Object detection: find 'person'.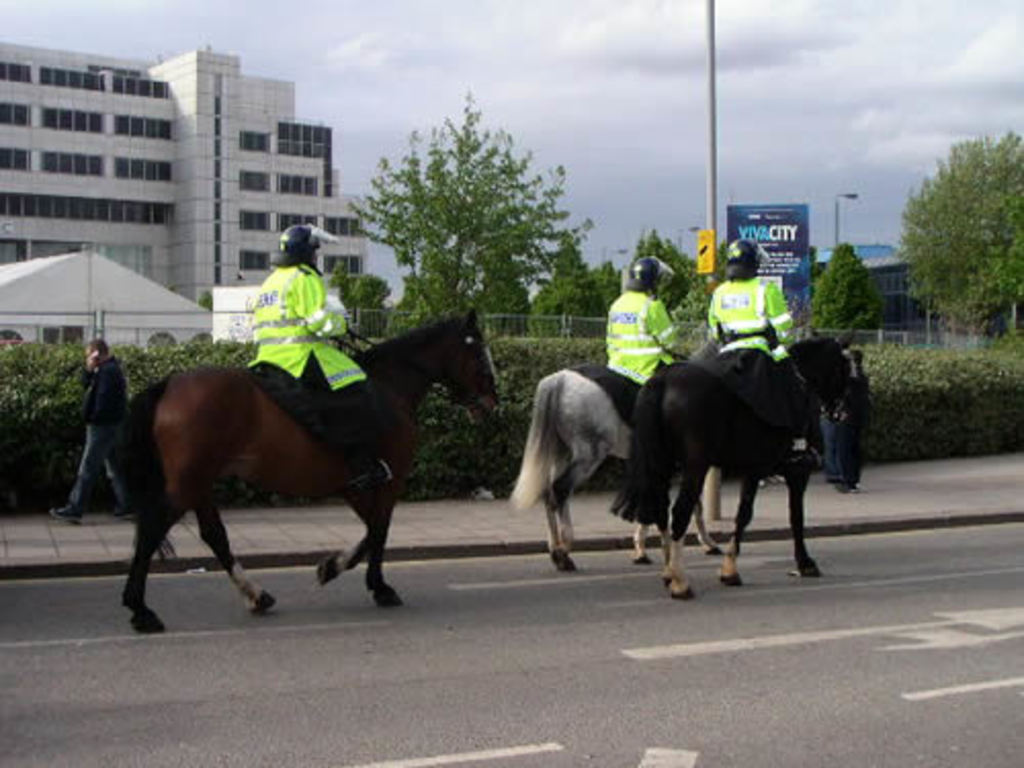
box=[602, 256, 678, 381].
